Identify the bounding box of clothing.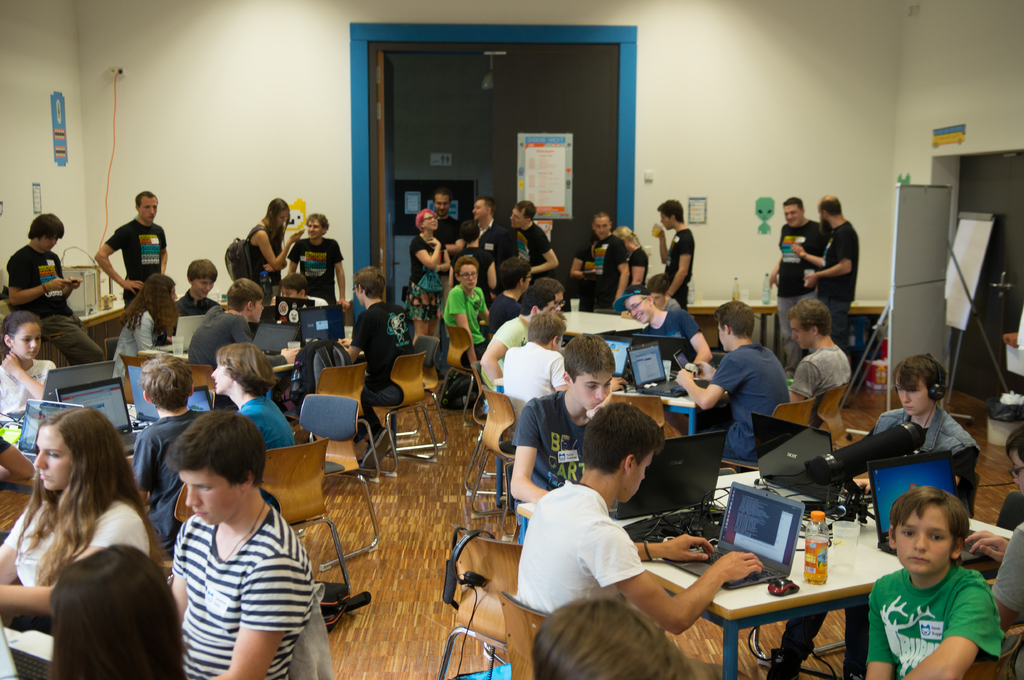
431,205,485,241.
